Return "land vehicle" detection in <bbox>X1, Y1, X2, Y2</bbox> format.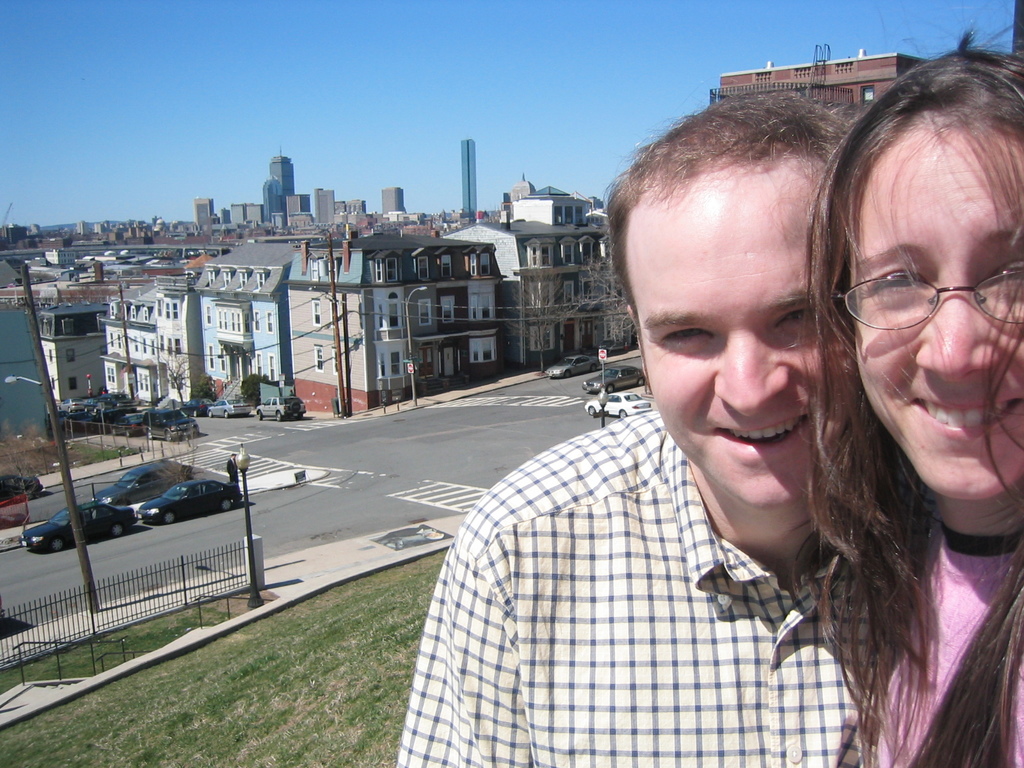
<bbox>207, 400, 248, 417</bbox>.
